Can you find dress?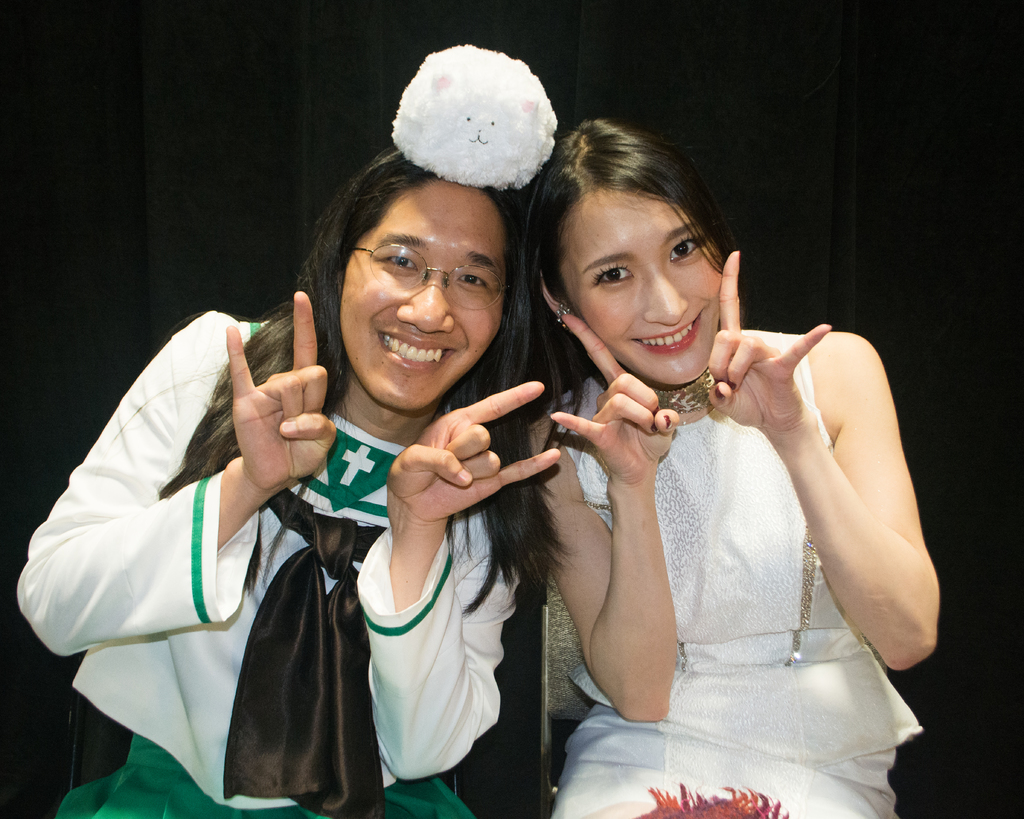
Yes, bounding box: 518,314,919,799.
